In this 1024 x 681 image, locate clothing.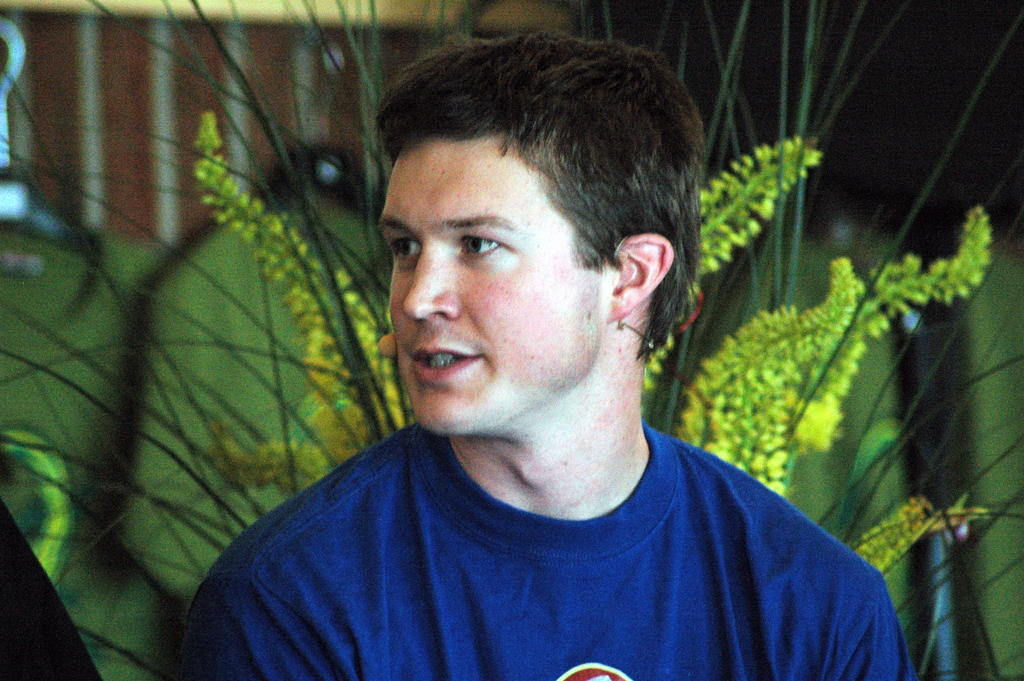
Bounding box: select_region(148, 365, 950, 668).
